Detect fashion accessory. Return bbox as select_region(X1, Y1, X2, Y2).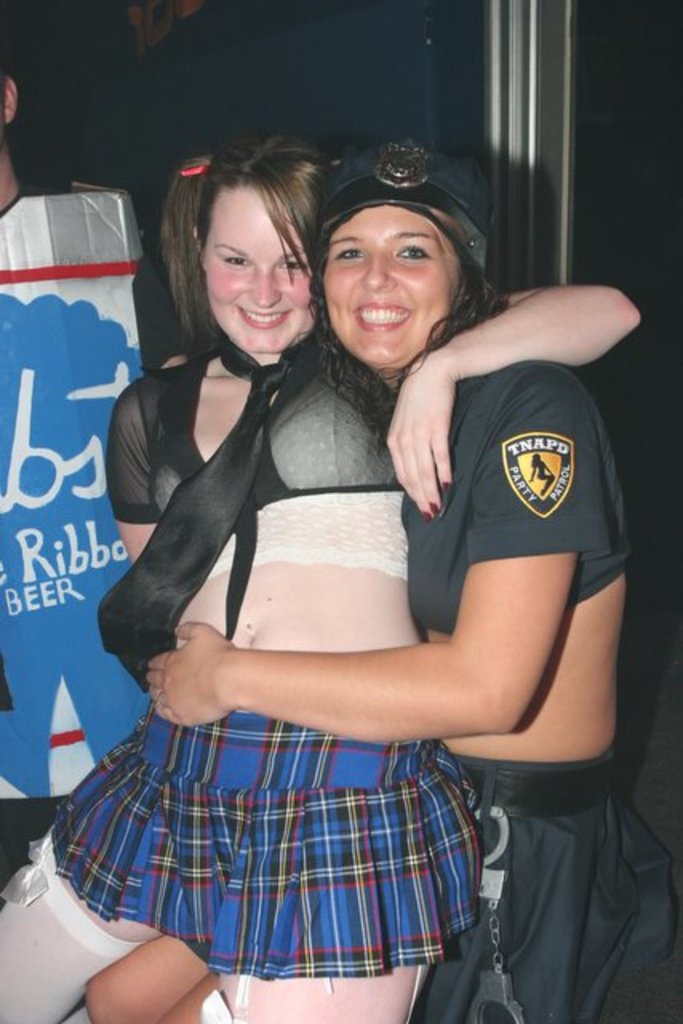
select_region(414, 510, 437, 523).
